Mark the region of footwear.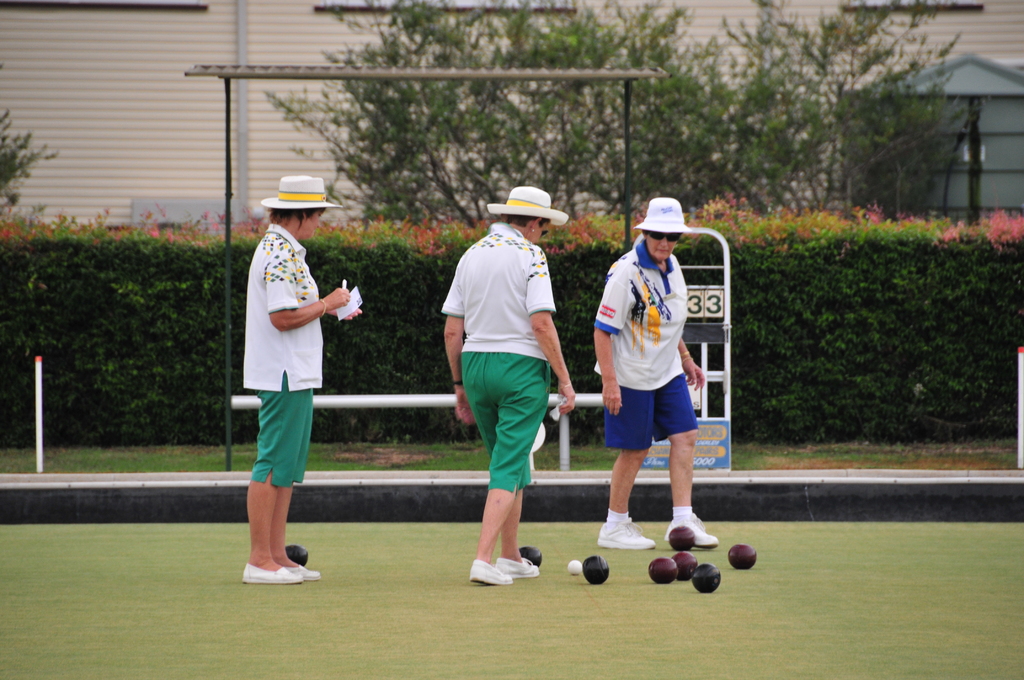
Region: 668/502/722/551.
